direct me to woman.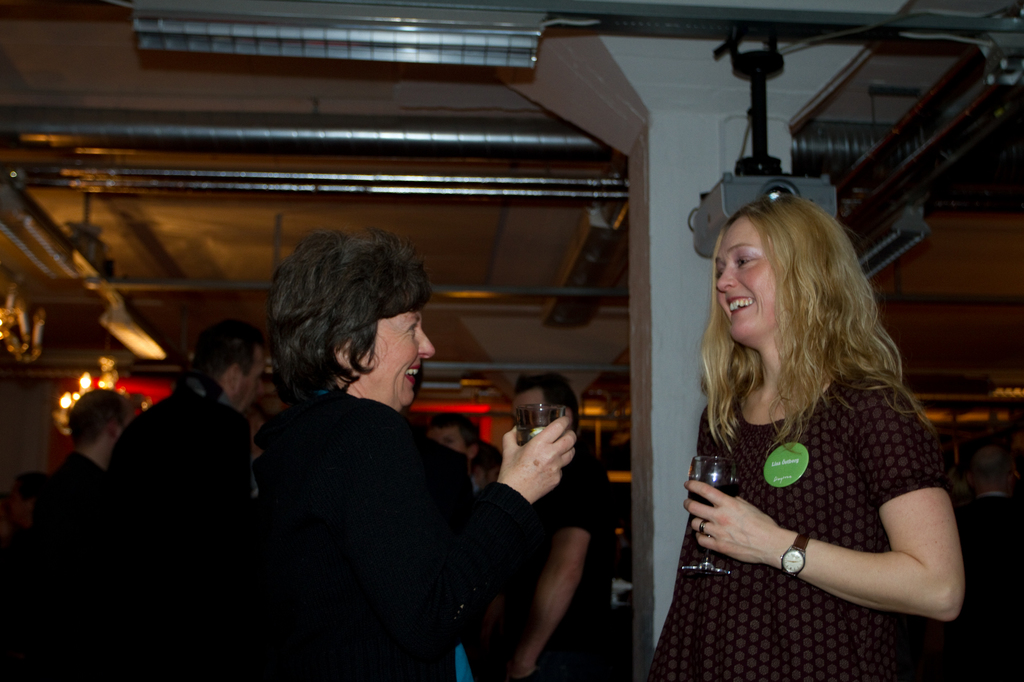
Direction: {"x1": 244, "y1": 225, "x2": 577, "y2": 681}.
